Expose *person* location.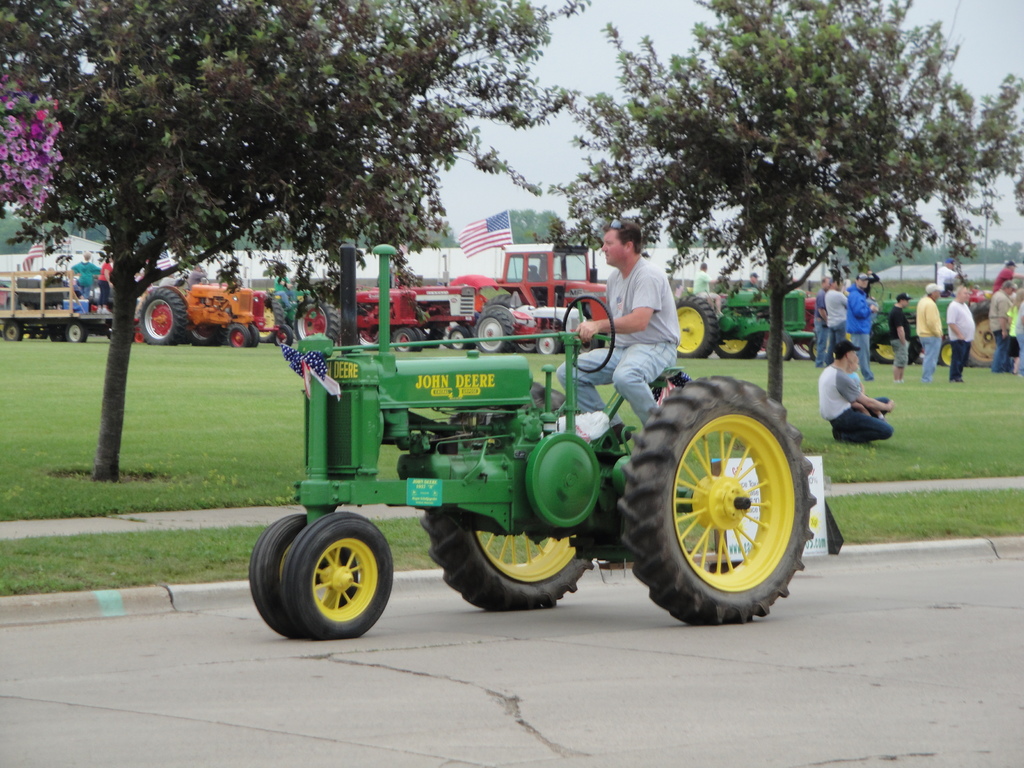
Exposed at bbox=[815, 275, 861, 374].
